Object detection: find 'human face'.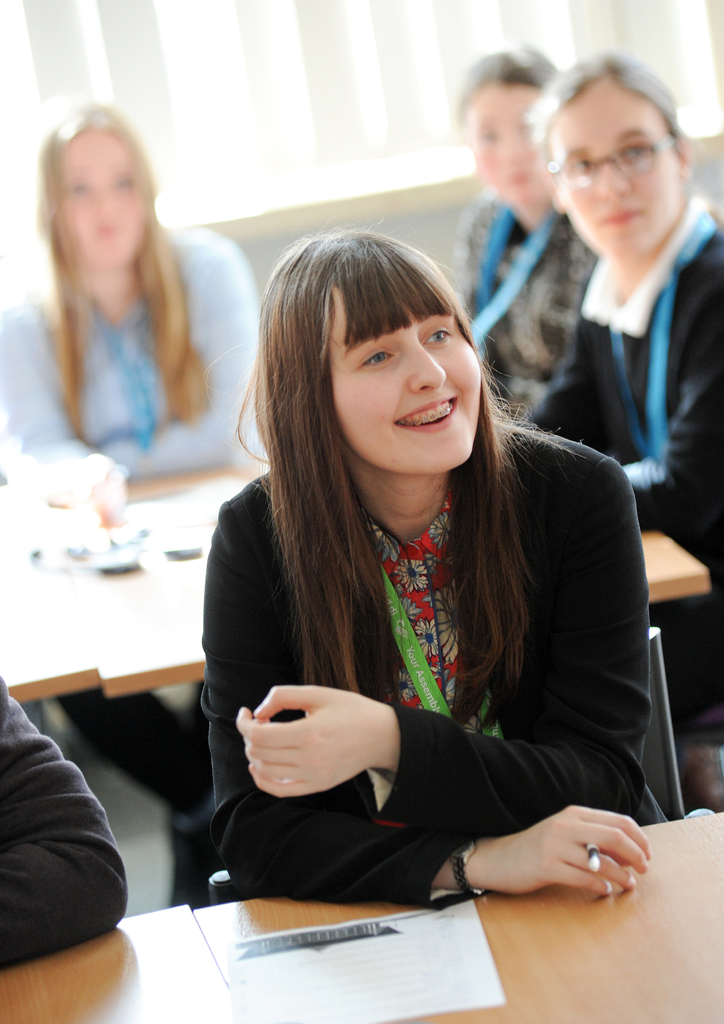
pyautogui.locateOnScreen(459, 84, 552, 214).
